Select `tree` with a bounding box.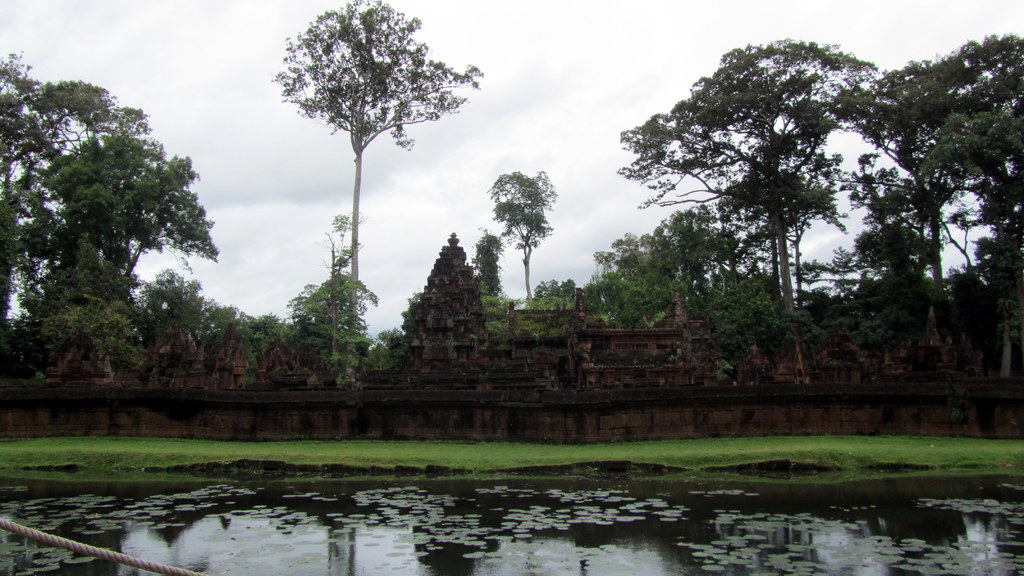
crop(400, 228, 488, 369).
